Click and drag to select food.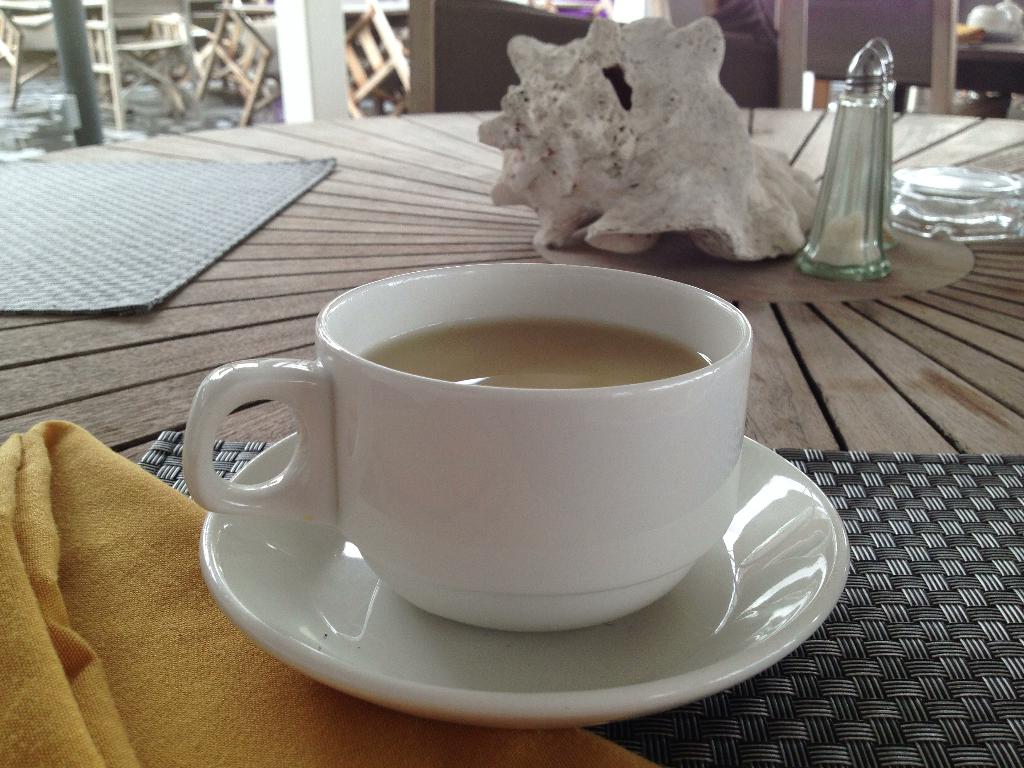
Selection: 371/310/710/387.
